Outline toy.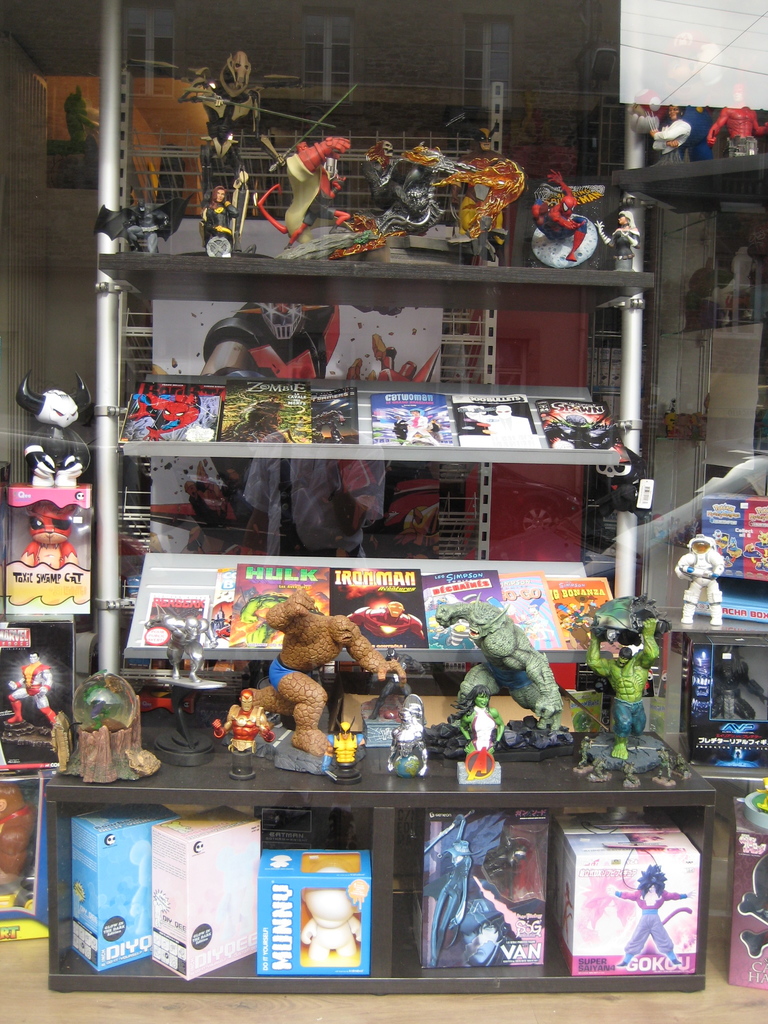
Outline: [x1=93, y1=187, x2=198, y2=257].
